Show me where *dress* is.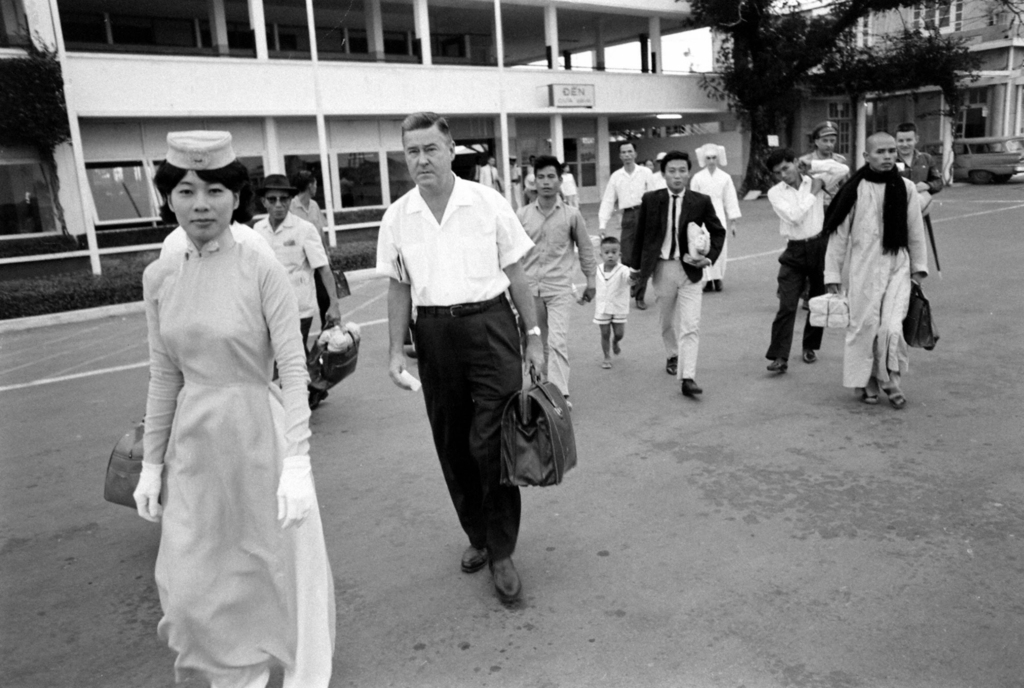
*dress* is at locate(822, 176, 926, 388).
